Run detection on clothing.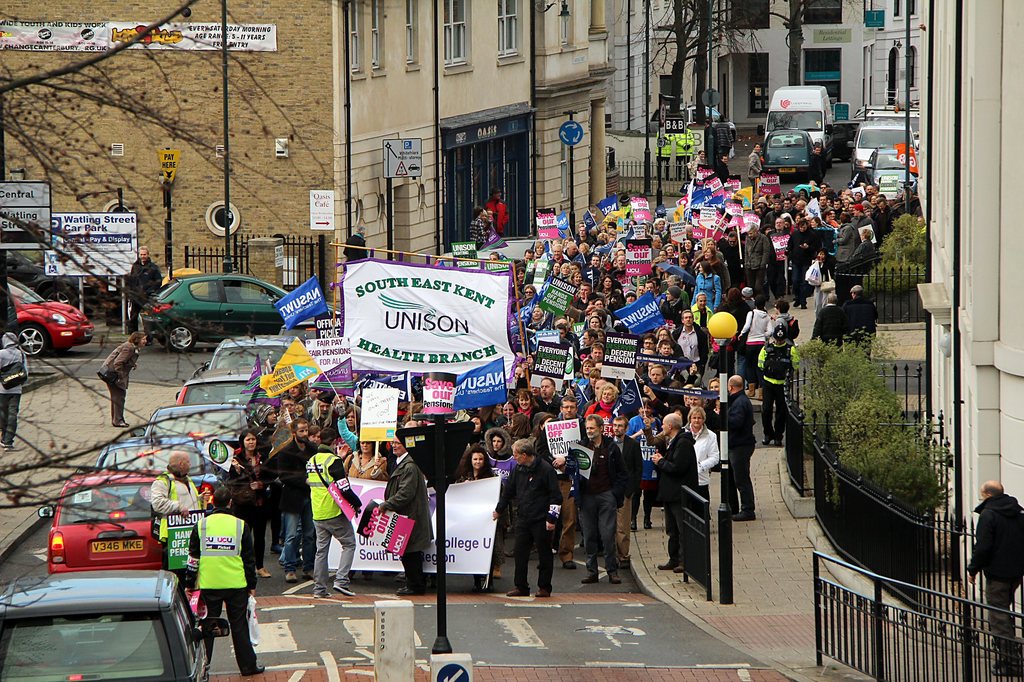
Result: left=967, top=486, right=1023, bottom=662.
